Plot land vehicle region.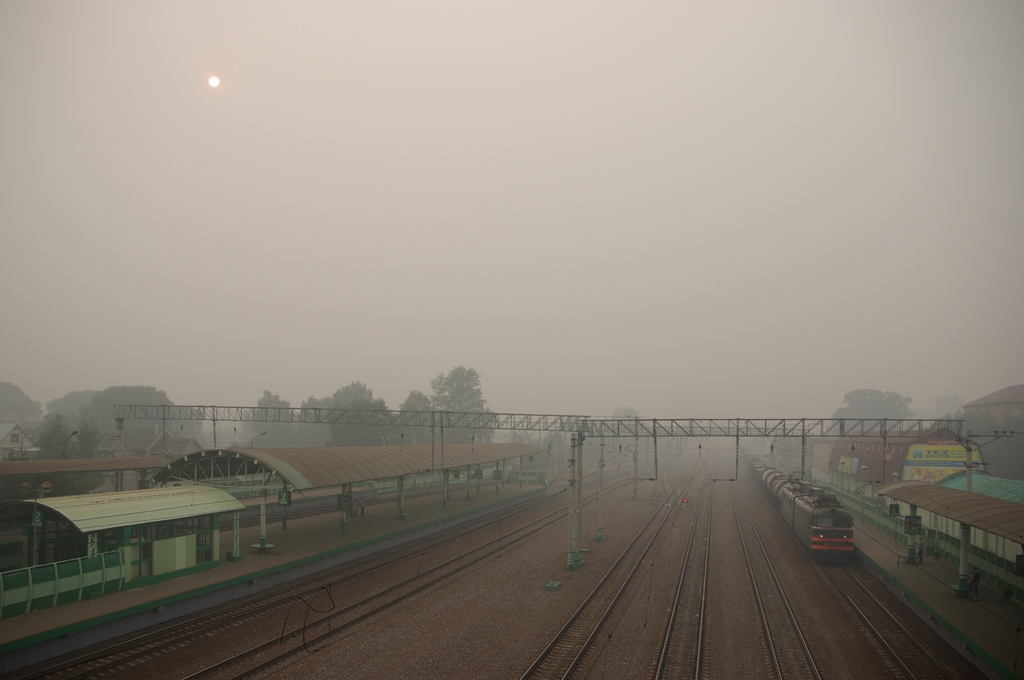
Plotted at BBox(744, 453, 856, 562).
